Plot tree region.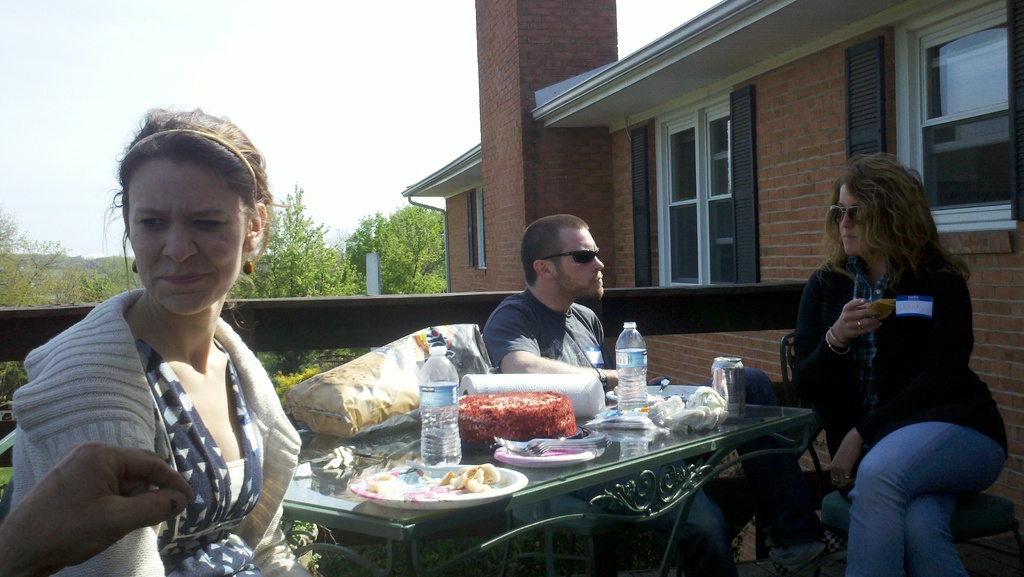
Plotted at [x1=0, y1=207, x2=125, y2=314].
